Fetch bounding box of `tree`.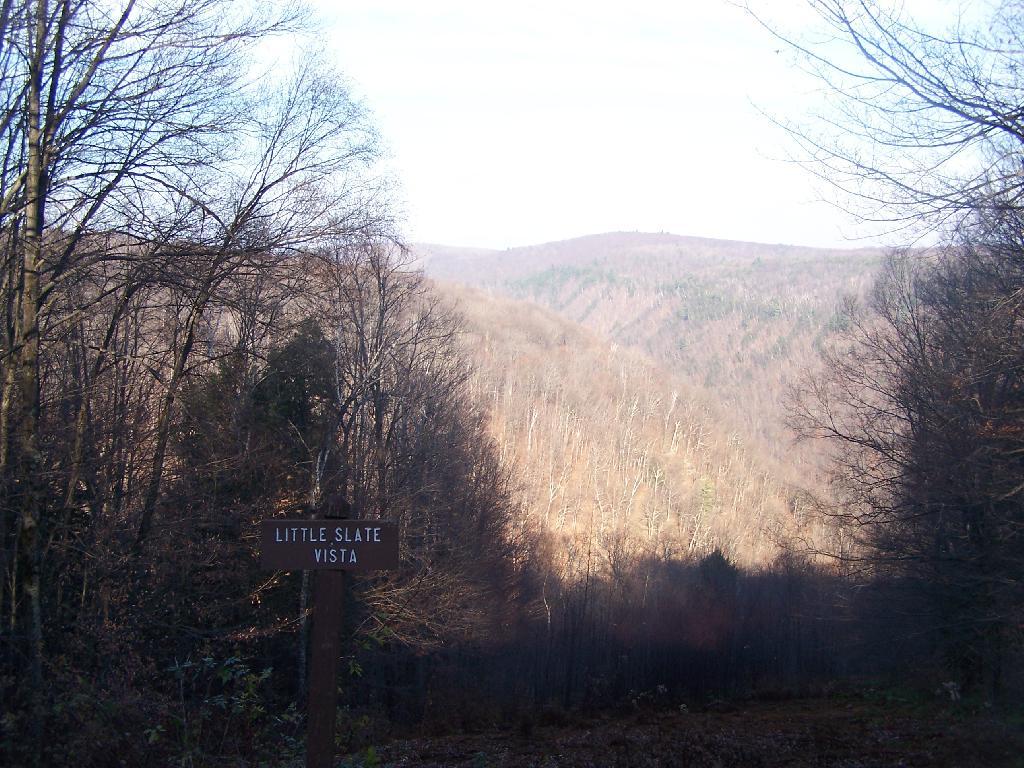
Bbox: x1=747, y1=550, x2=821, y2=728.
